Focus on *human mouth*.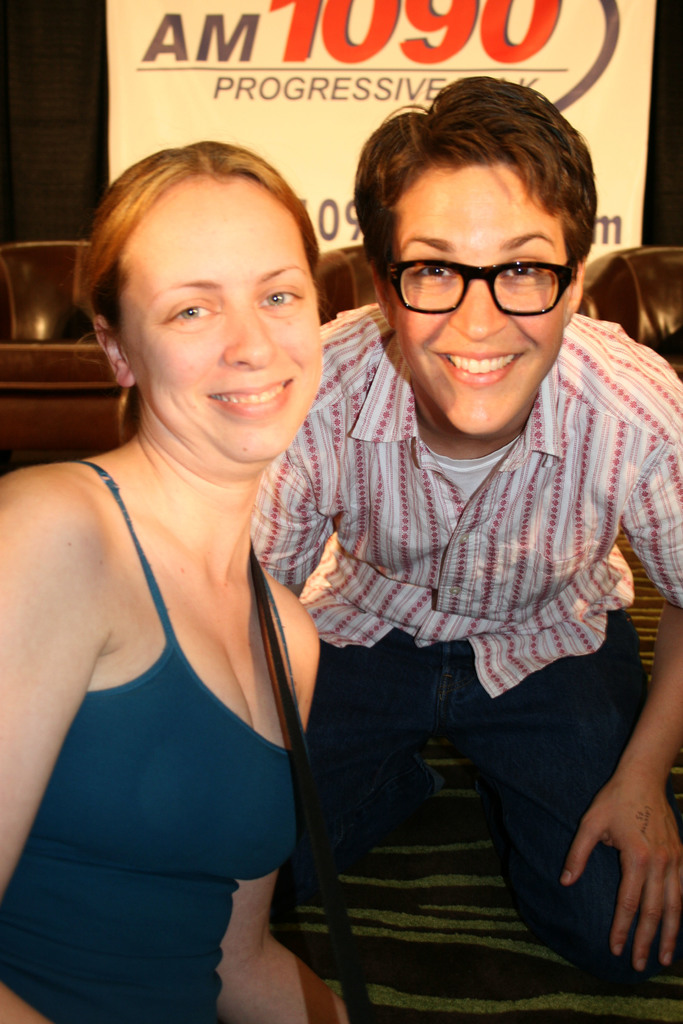
Focused at bbox=[429, 342, 530, 391].
